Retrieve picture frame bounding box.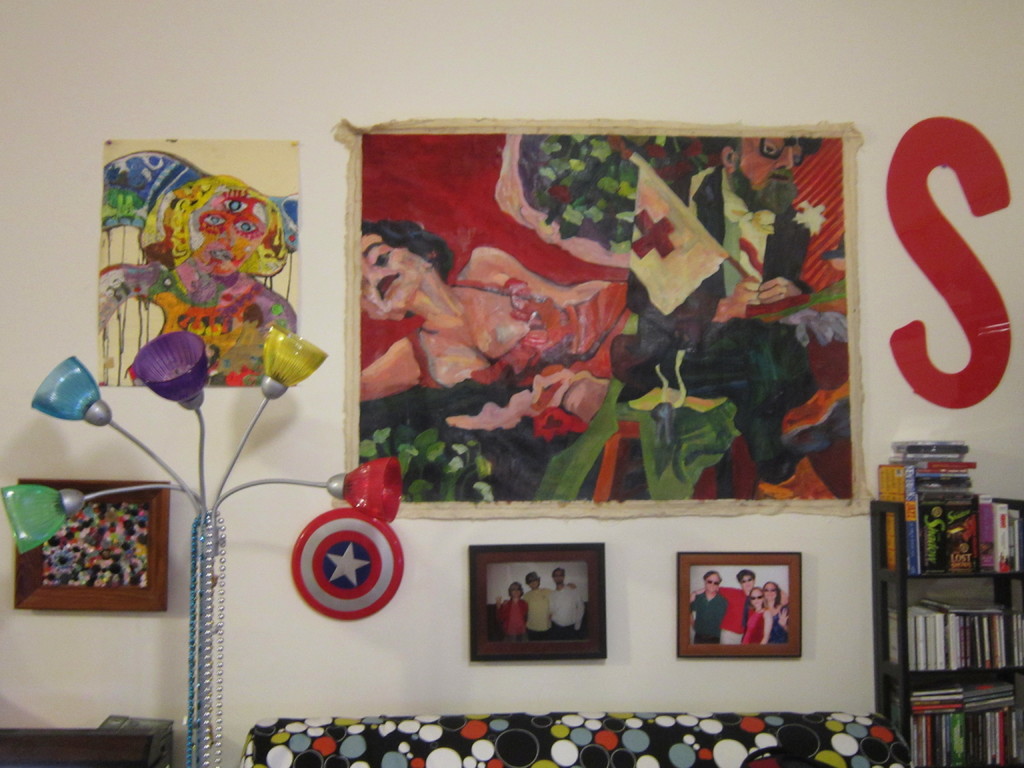
Bounding box: x1=673 y1=549 x2=805 y2=659.
